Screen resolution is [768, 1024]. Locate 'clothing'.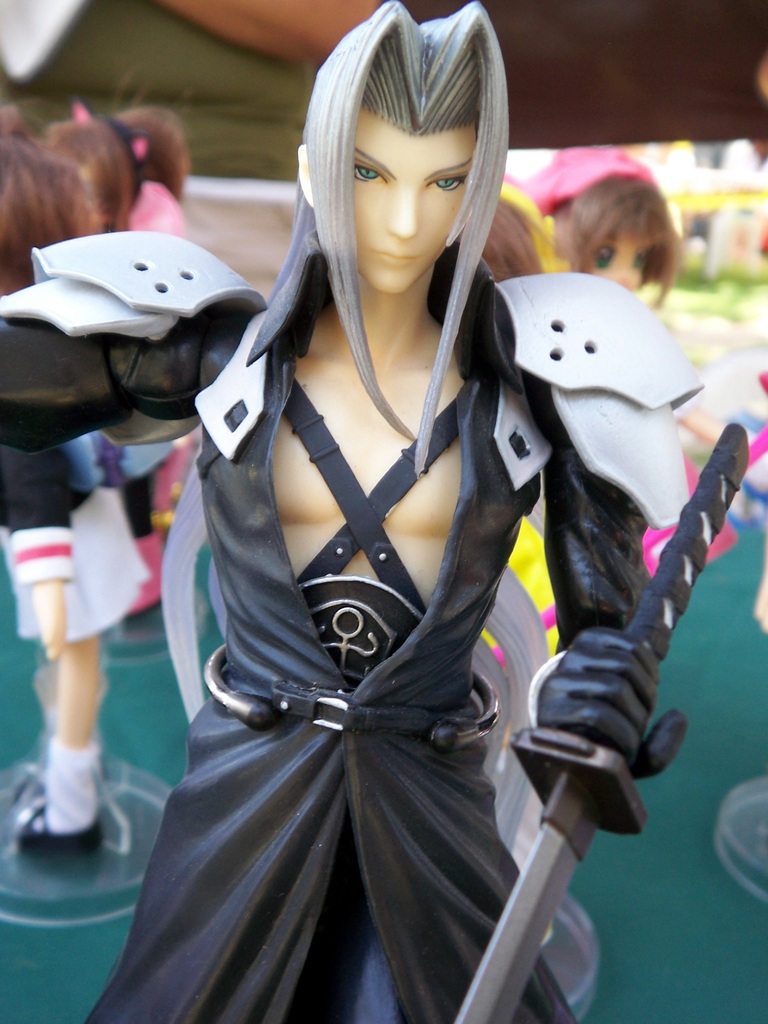
<region>0, 314, 638, 1023</region>.
